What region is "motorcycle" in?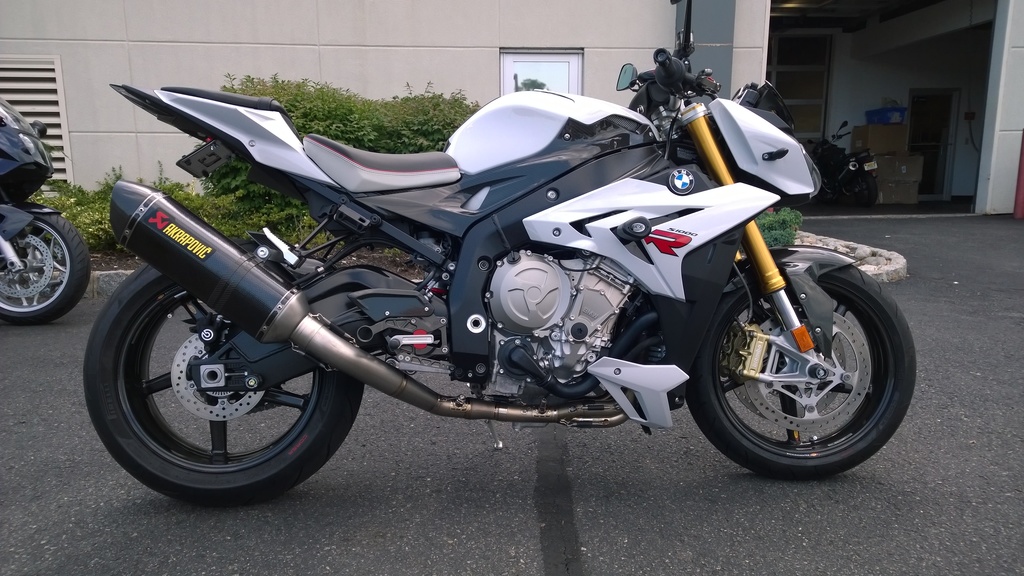
box=[0, 88, 92, 326].
